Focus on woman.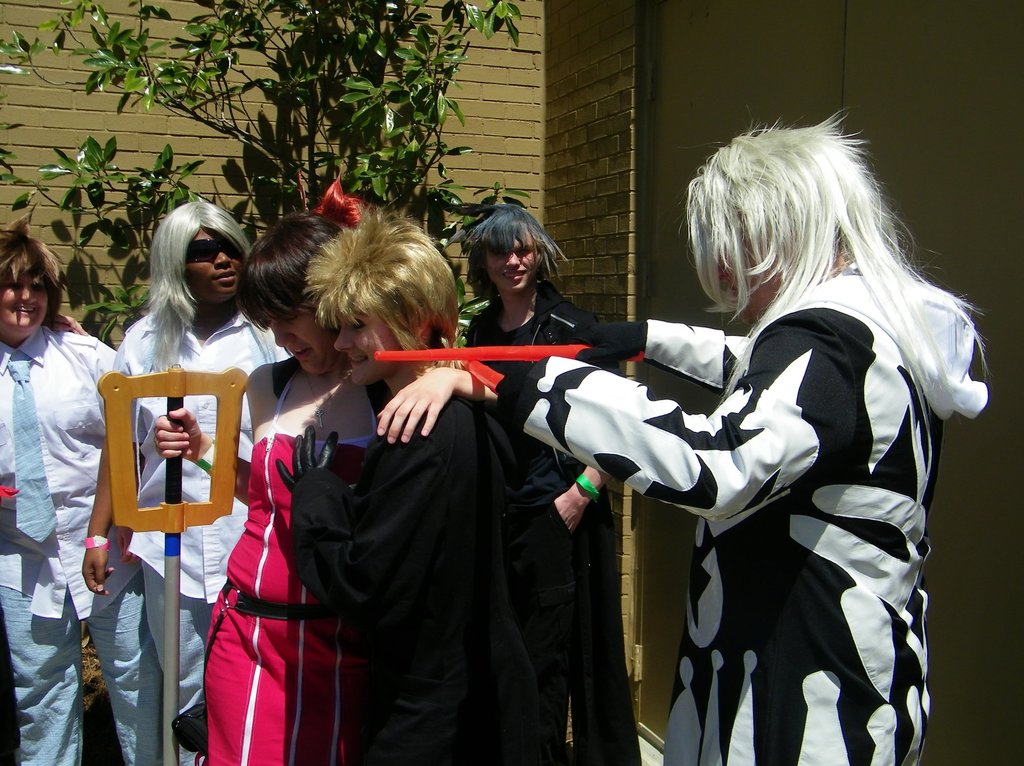
Focused at <box>195,210,501,762</box>.
